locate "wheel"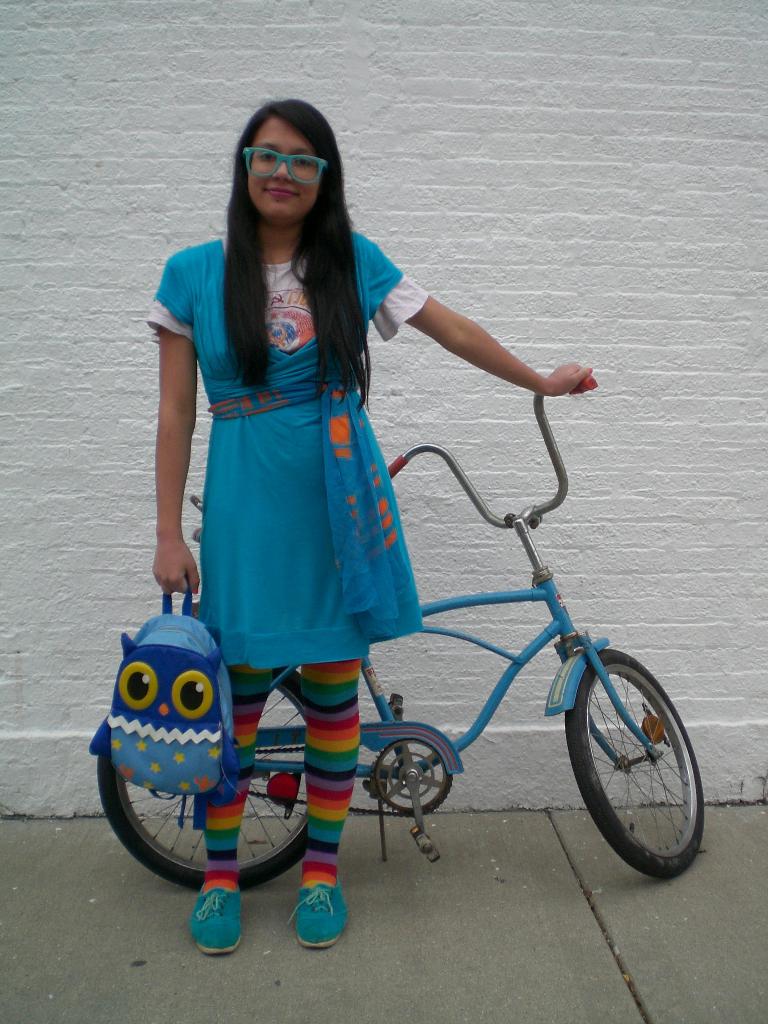
{"x1": 100, "y1": 672, "x2": 312, "y2": 884}
